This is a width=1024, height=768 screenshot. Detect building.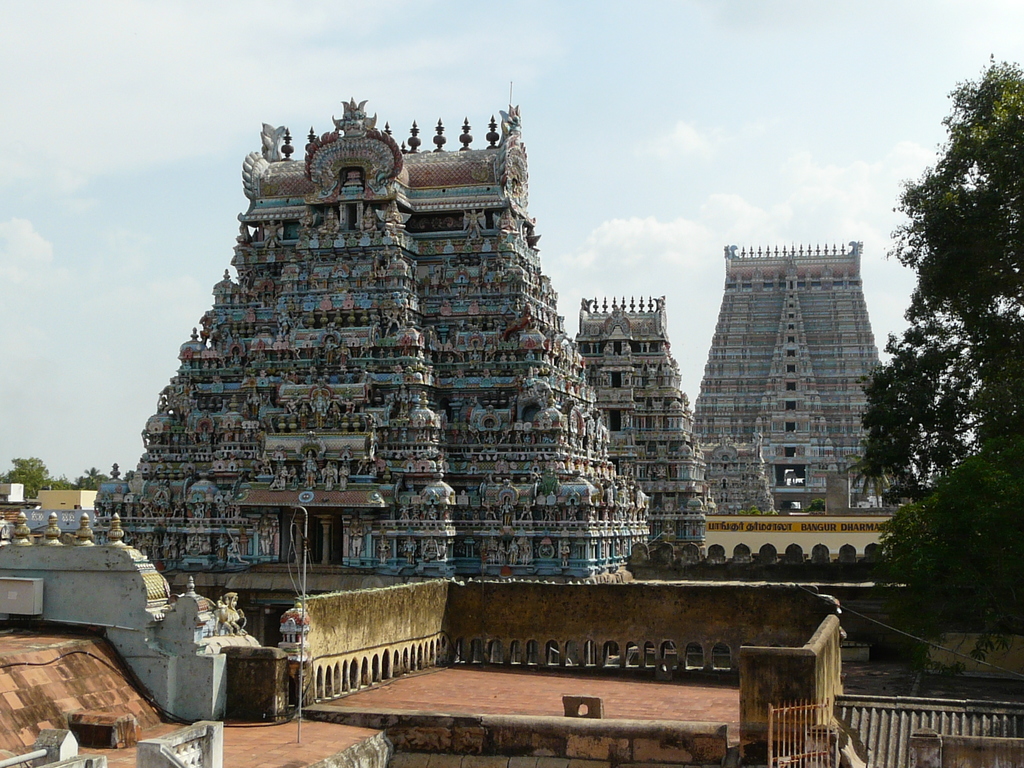
Rect(707, 438, 770, 511).
